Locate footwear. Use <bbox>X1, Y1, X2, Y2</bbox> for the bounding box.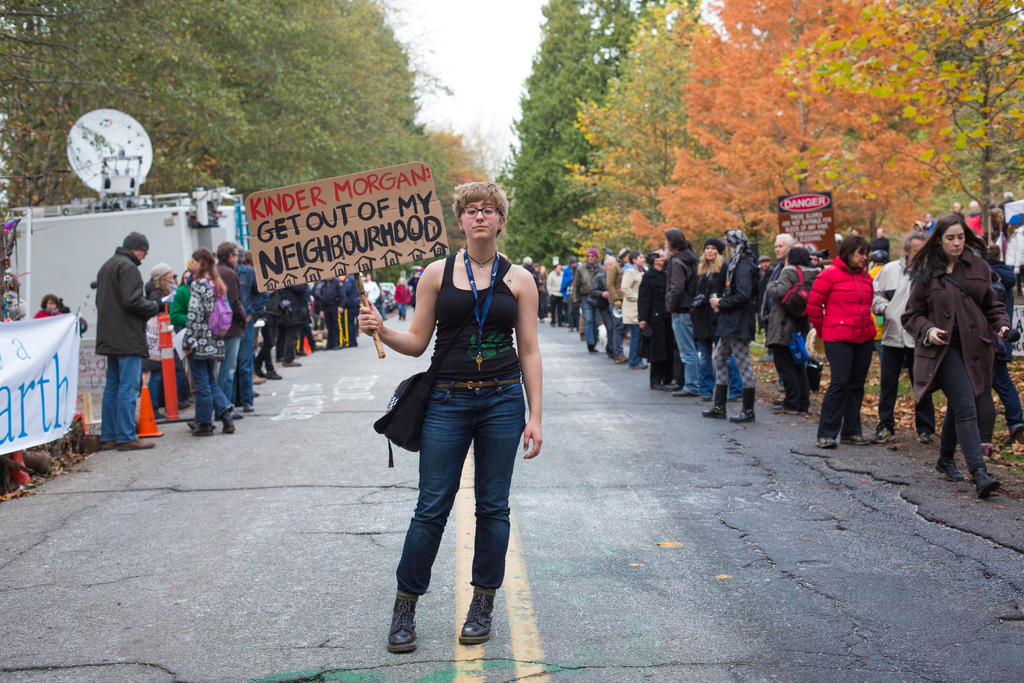
<bbox>388, 591, 427, 659</bbox>.
